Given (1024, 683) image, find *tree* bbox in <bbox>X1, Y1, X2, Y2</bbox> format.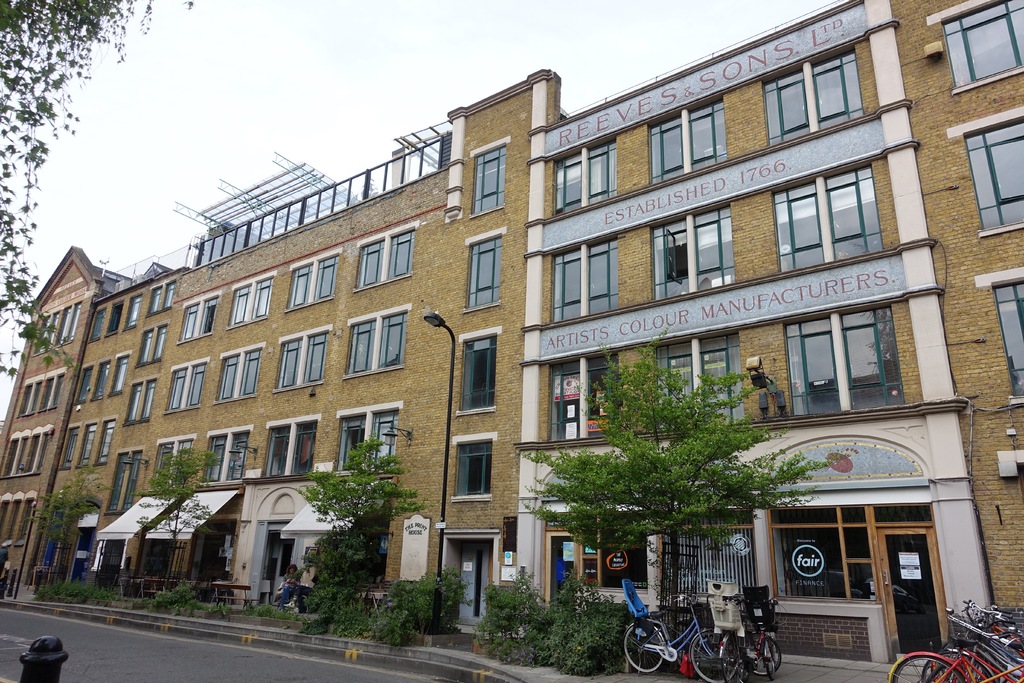
<bbox>507, 339, 844, 595</bbox>.
